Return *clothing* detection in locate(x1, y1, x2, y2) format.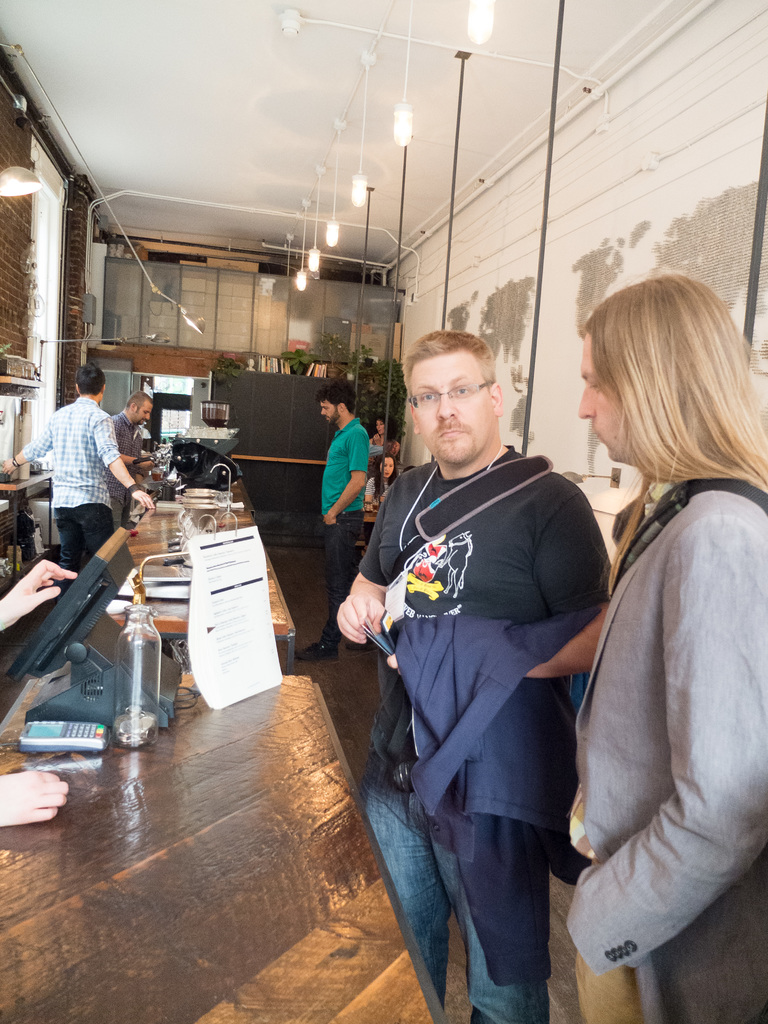
locate(22, 407, 114, 586).
